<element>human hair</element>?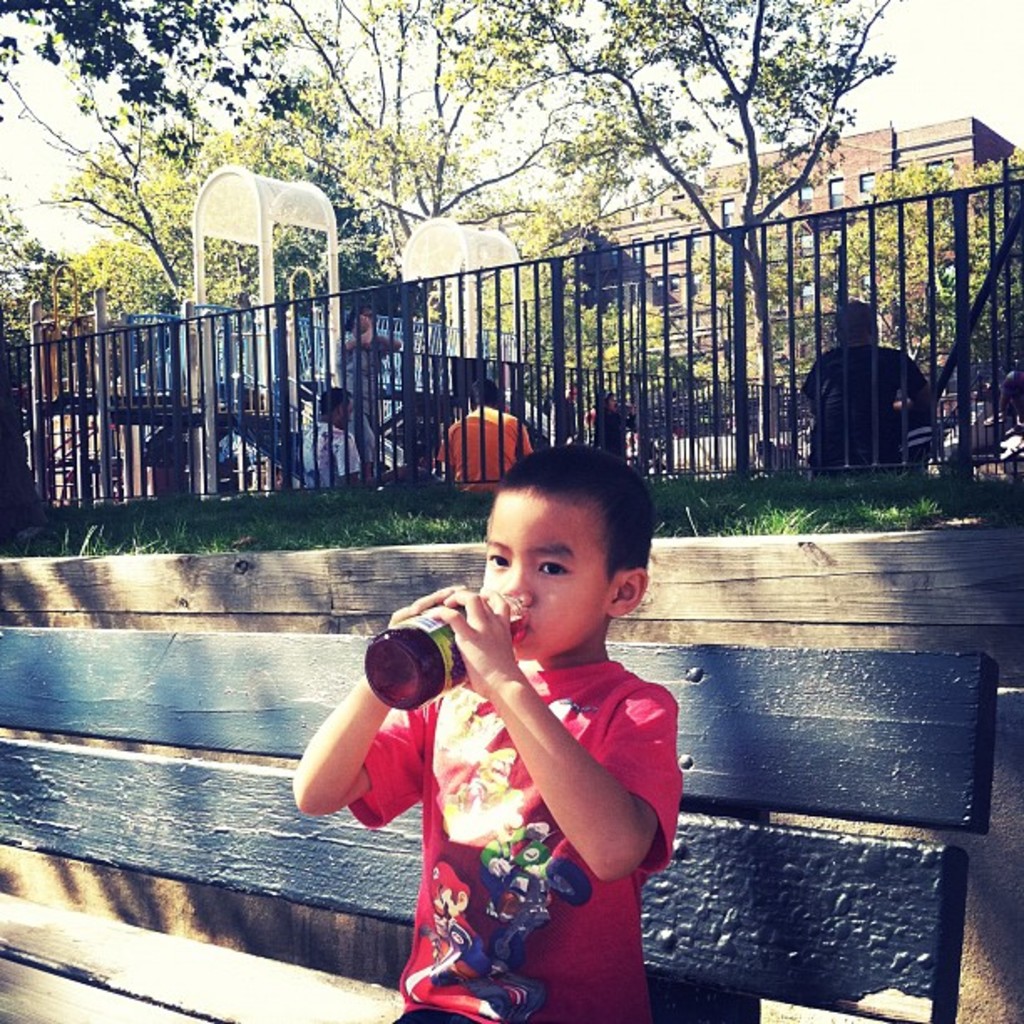
835:301:875:343
